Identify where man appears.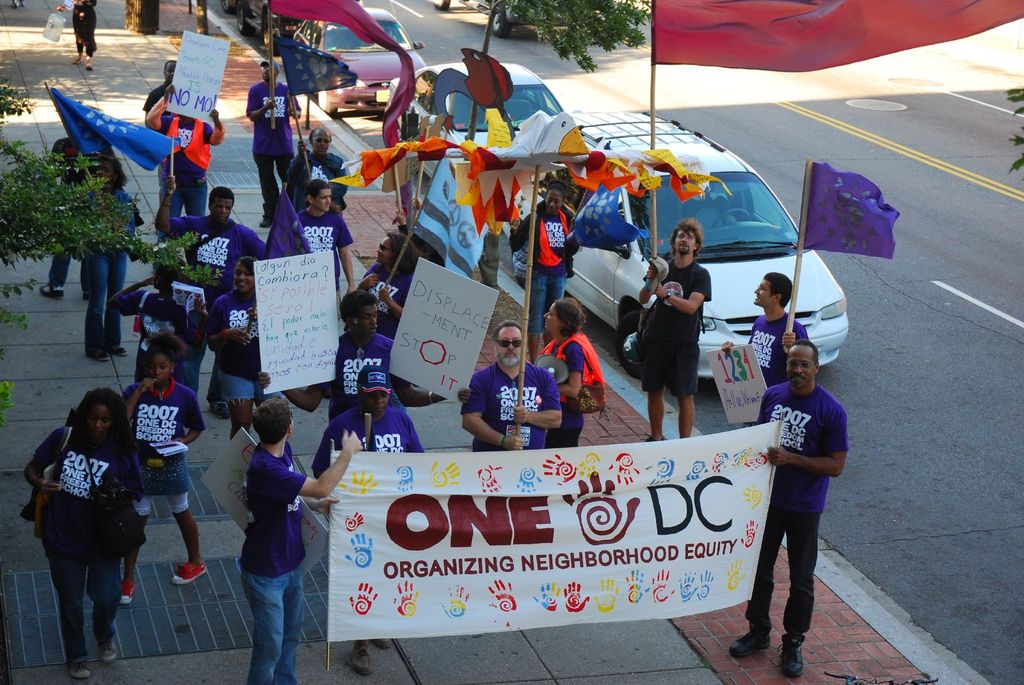
Appears at x1=458, y1=318, x2=558, y2=450.
